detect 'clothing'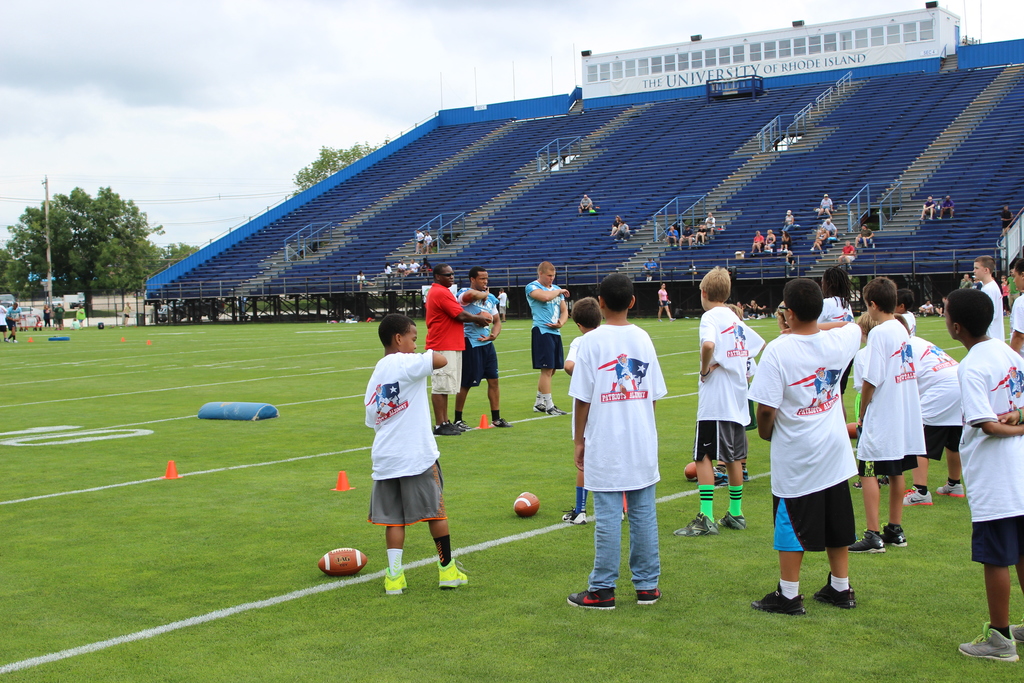
x1=693 y1=424 x2=746 y2=466
